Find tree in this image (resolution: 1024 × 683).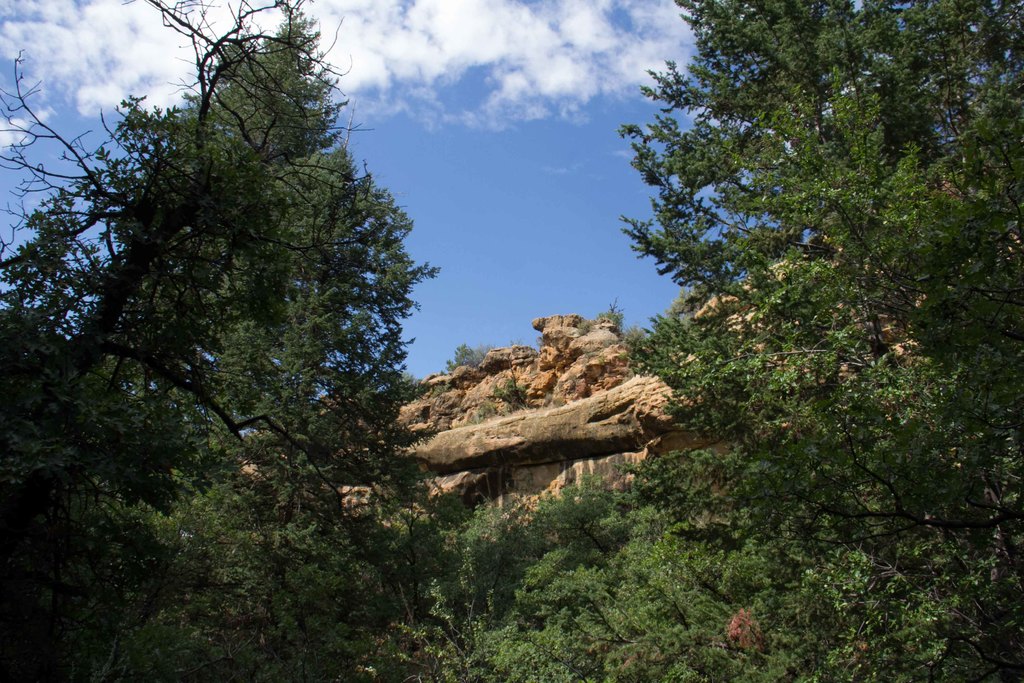
(left=438, top=0, right=1023, bottom=682).
